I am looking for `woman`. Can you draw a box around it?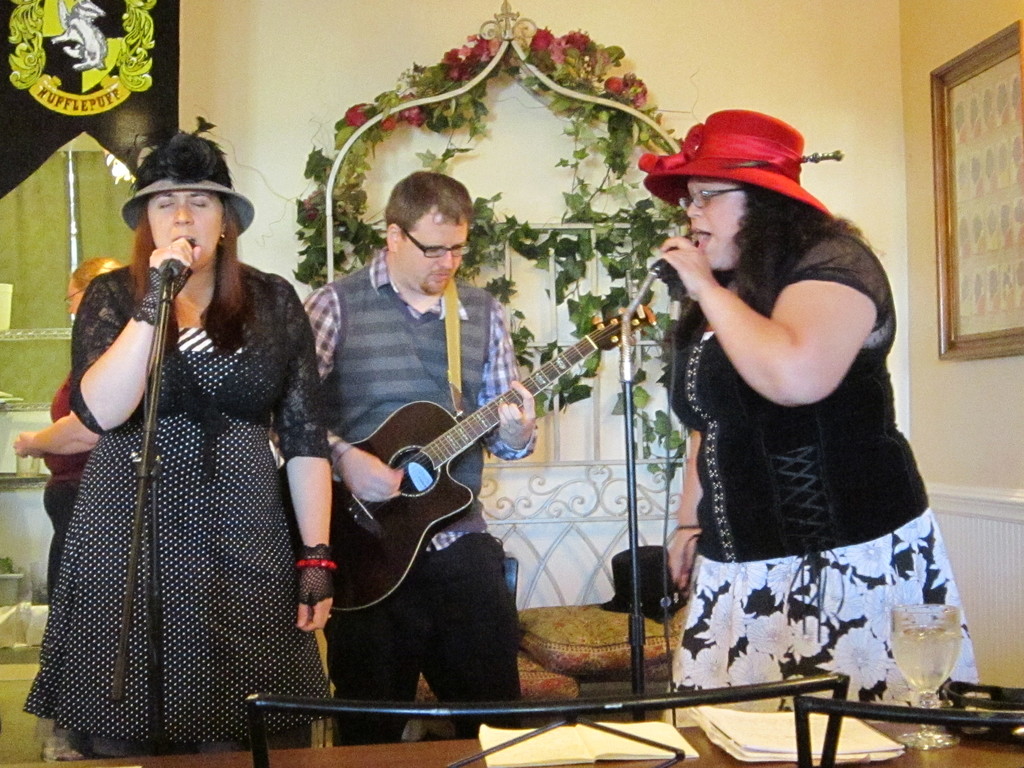
Sure, the bounding box is (left=641, top=104, right=985, bottom=712).
